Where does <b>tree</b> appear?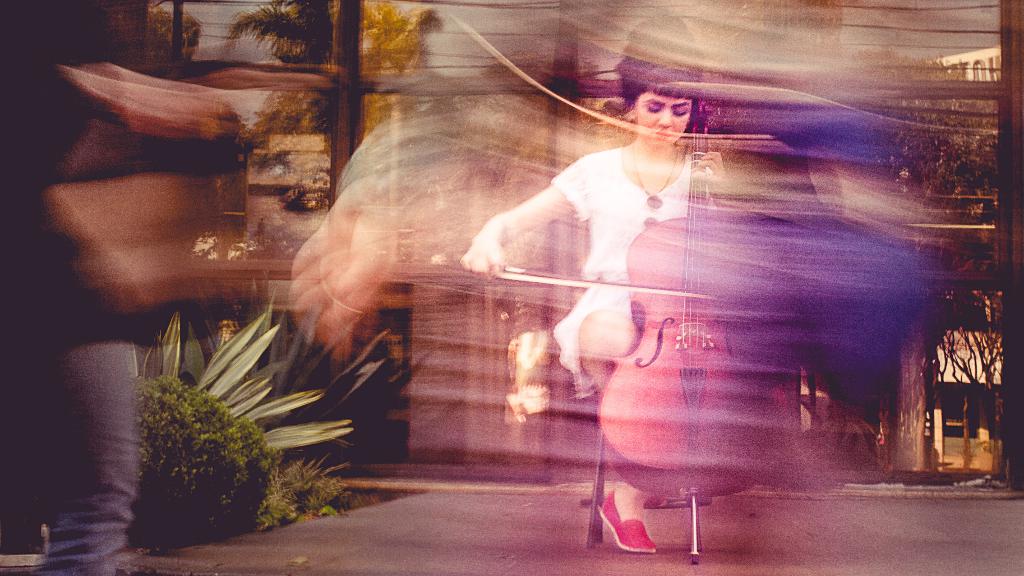
Appears at BBox(223, 0, 335, 145).
